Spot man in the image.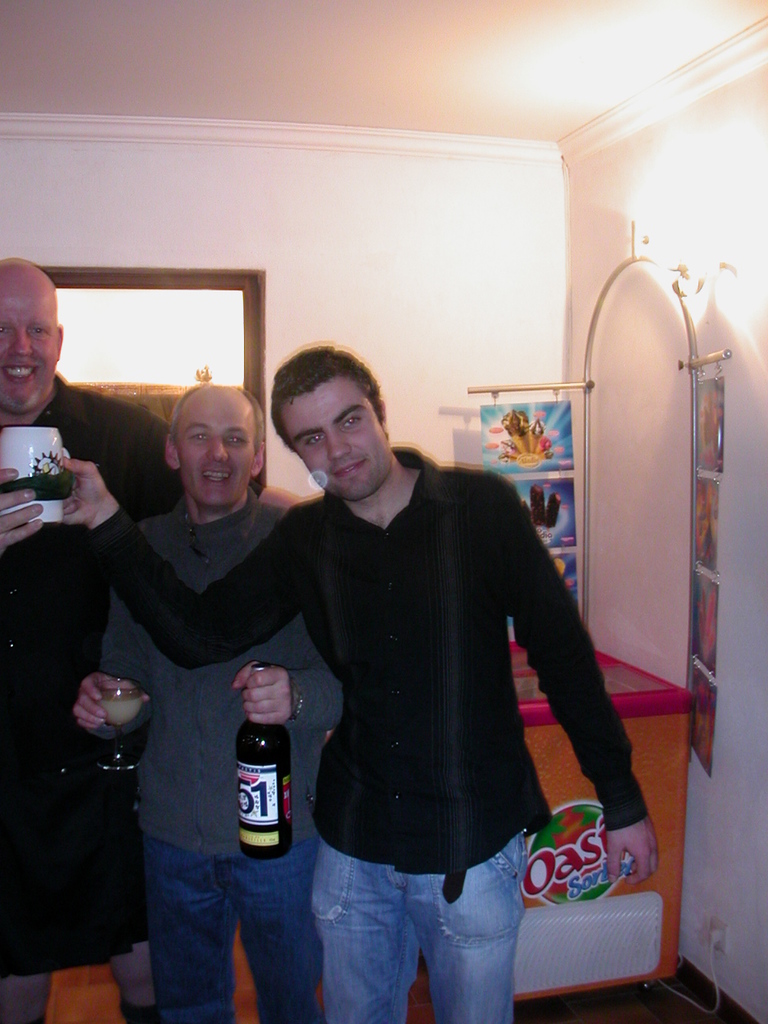
man found at (left=67, top=386, right=346, bottom=1023).
